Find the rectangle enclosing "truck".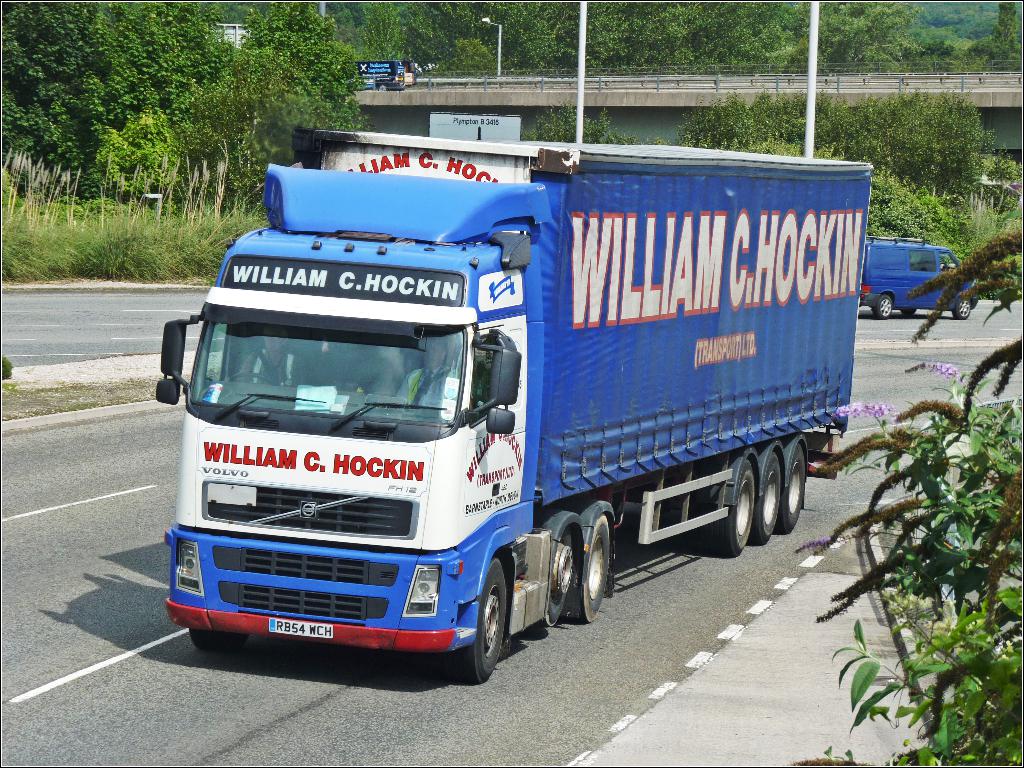
select_region(138, 110, 866, 684).
